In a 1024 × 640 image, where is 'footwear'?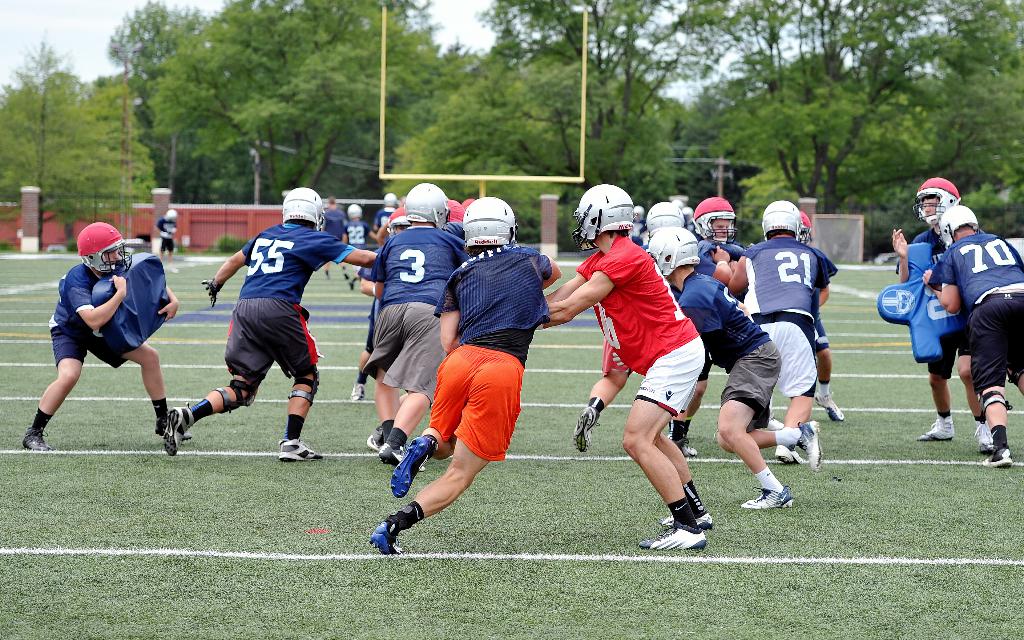
[x1=278, y1=438, x2=325, y2=463].
